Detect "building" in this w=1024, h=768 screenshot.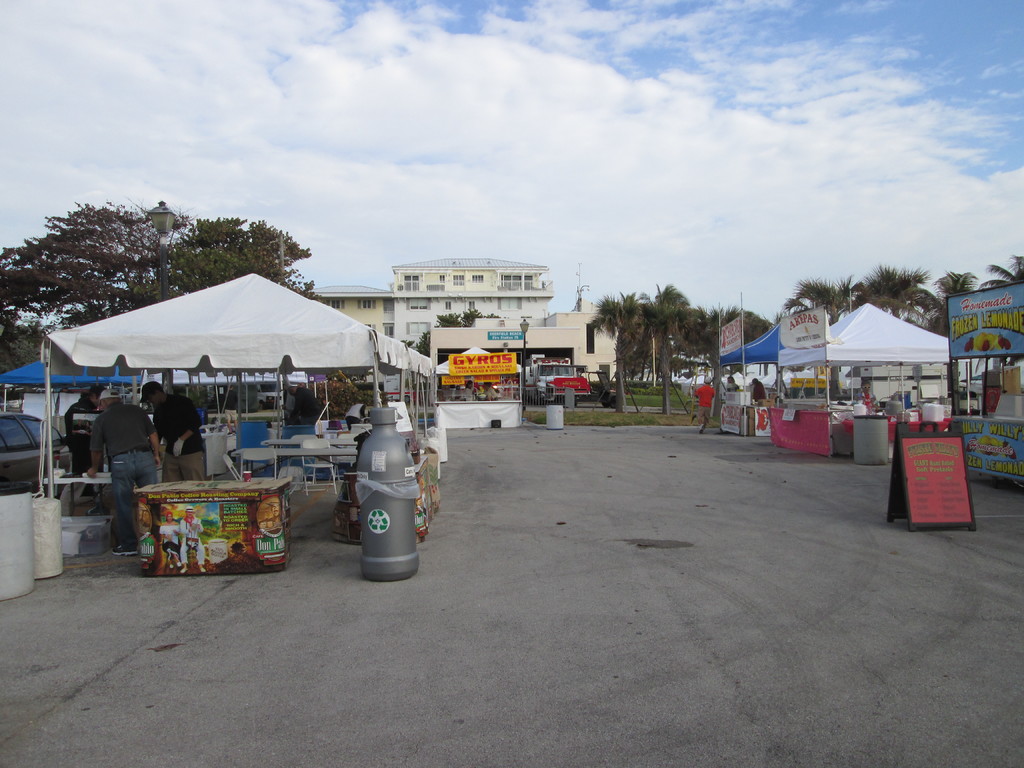
Detection: [428, 297, 625, 381].
